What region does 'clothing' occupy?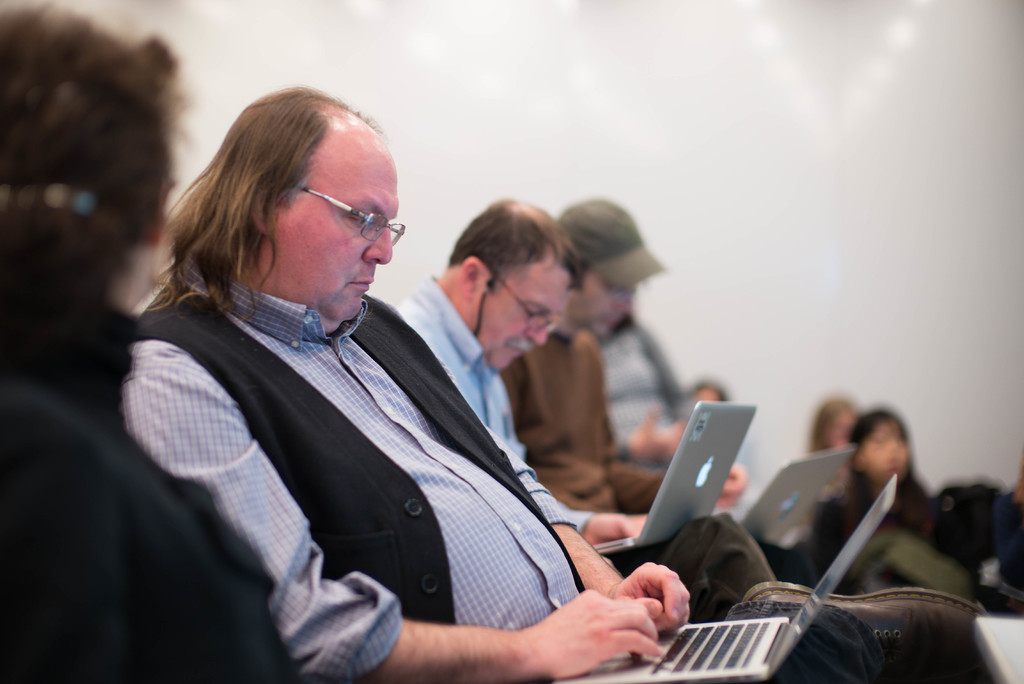
552, 300, 696, 475.
